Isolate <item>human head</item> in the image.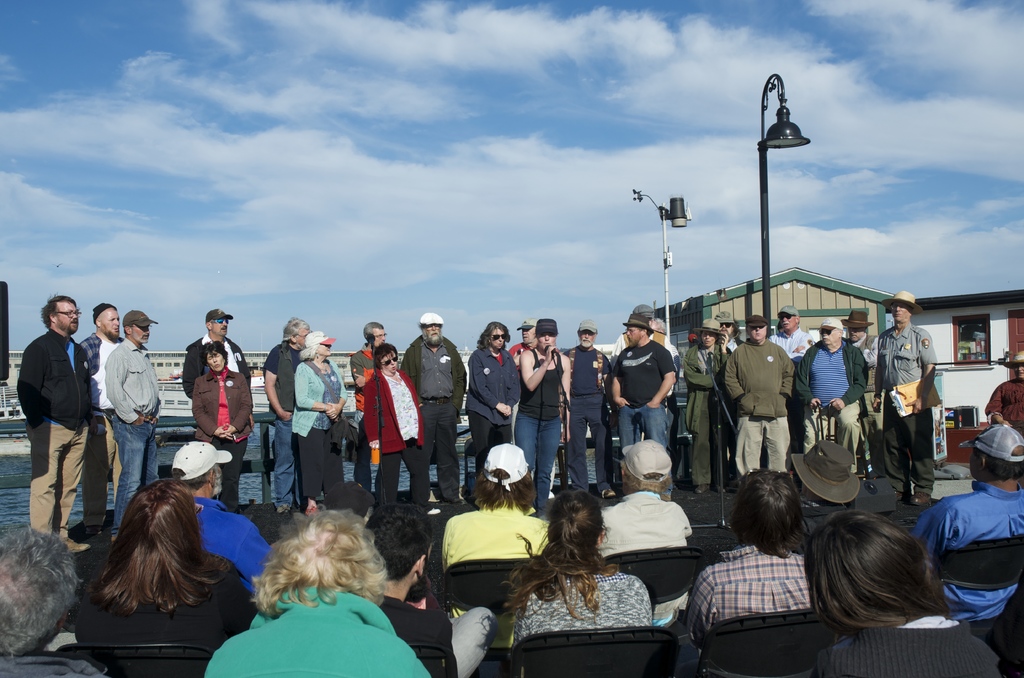
Isolated region: bbox(532, 316, 559, 350).
